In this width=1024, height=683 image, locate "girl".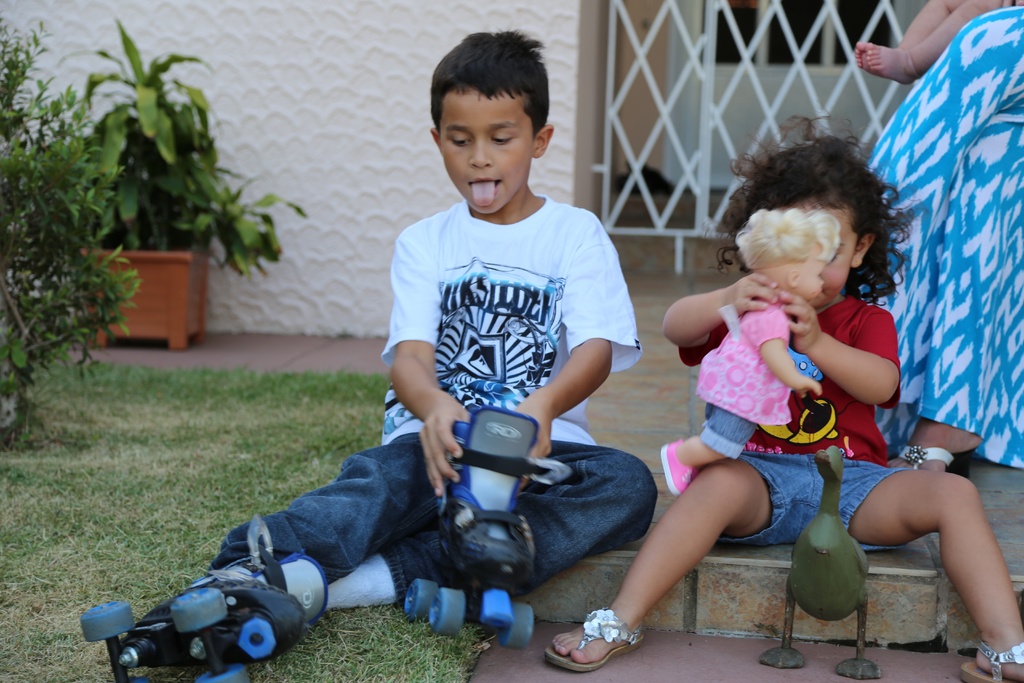
Bounding box: 539:115:1023:681.
